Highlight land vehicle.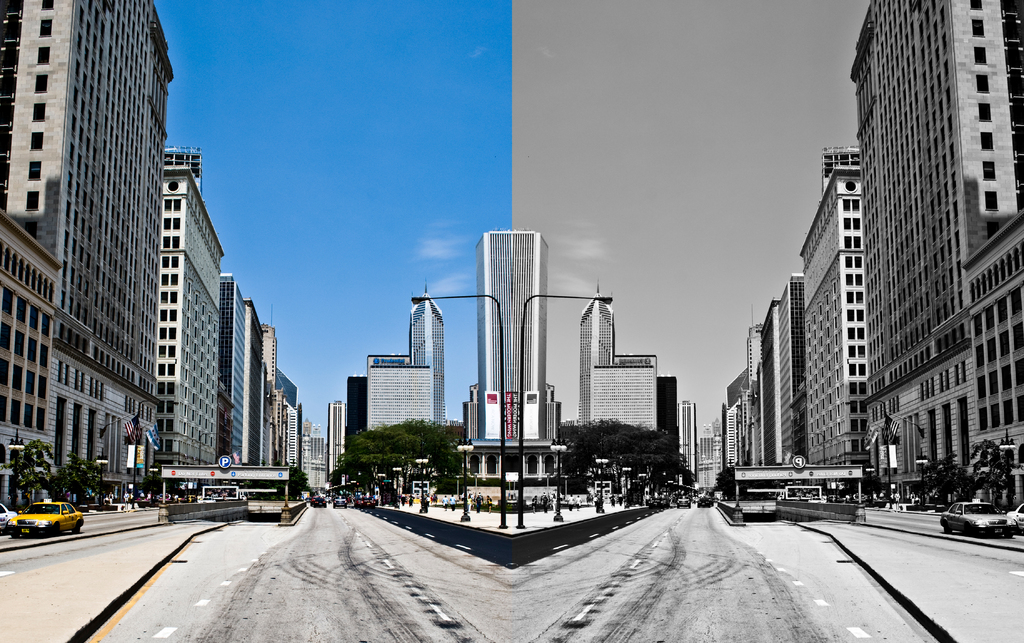
Highlighted region: 1005,502,1023,535.
